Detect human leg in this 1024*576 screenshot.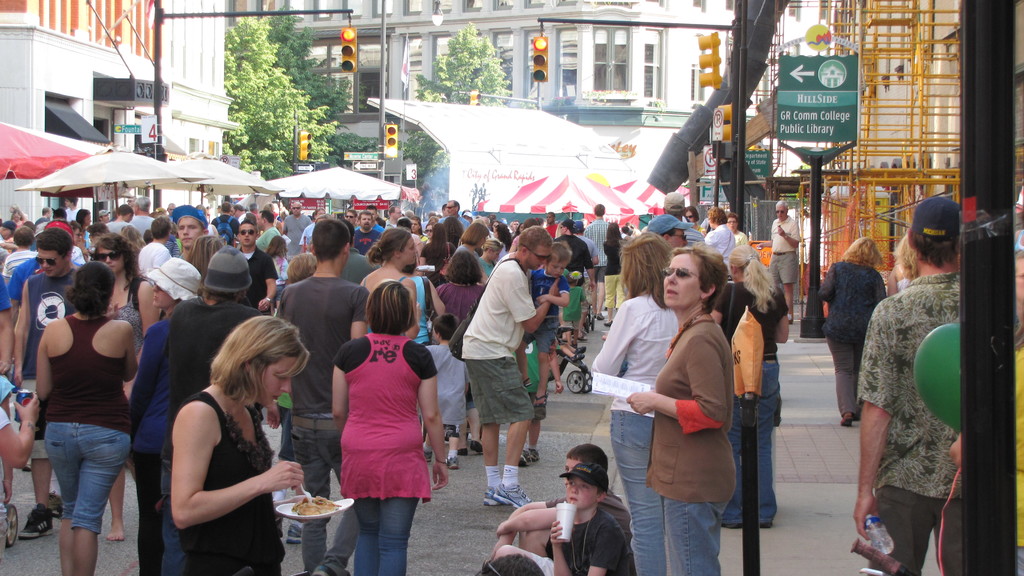
Detection: {"left": 43, "top": 426, "right": 83, "bottom": 575}.
